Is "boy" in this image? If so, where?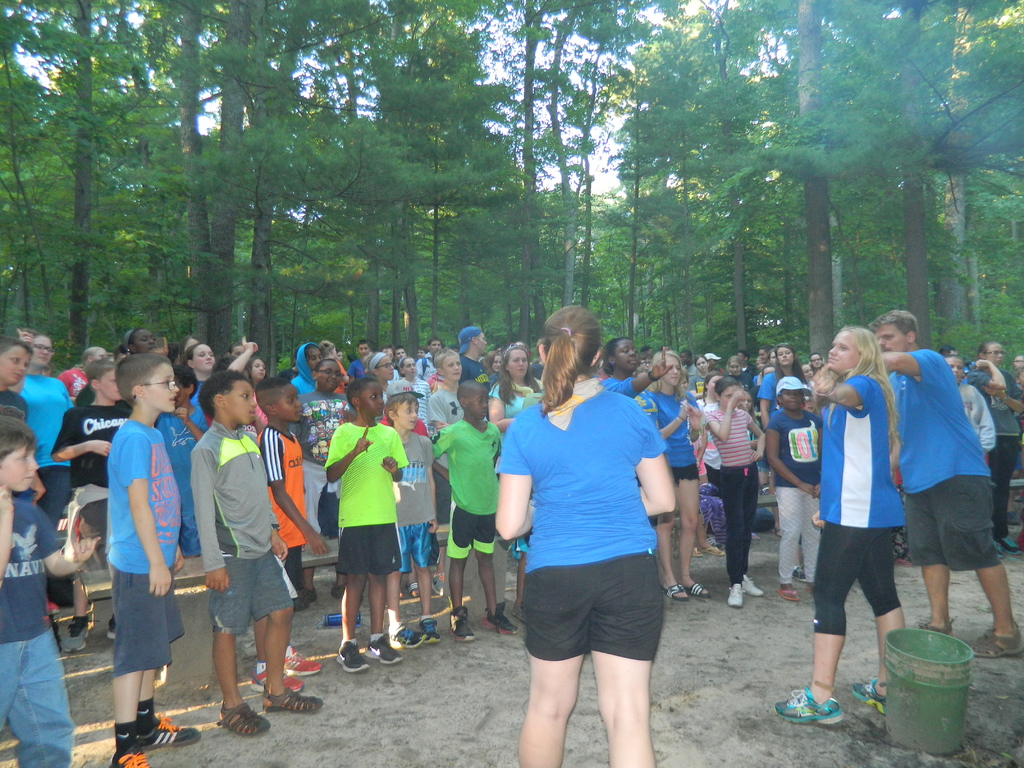
Yes, at 333/373/426/673.
